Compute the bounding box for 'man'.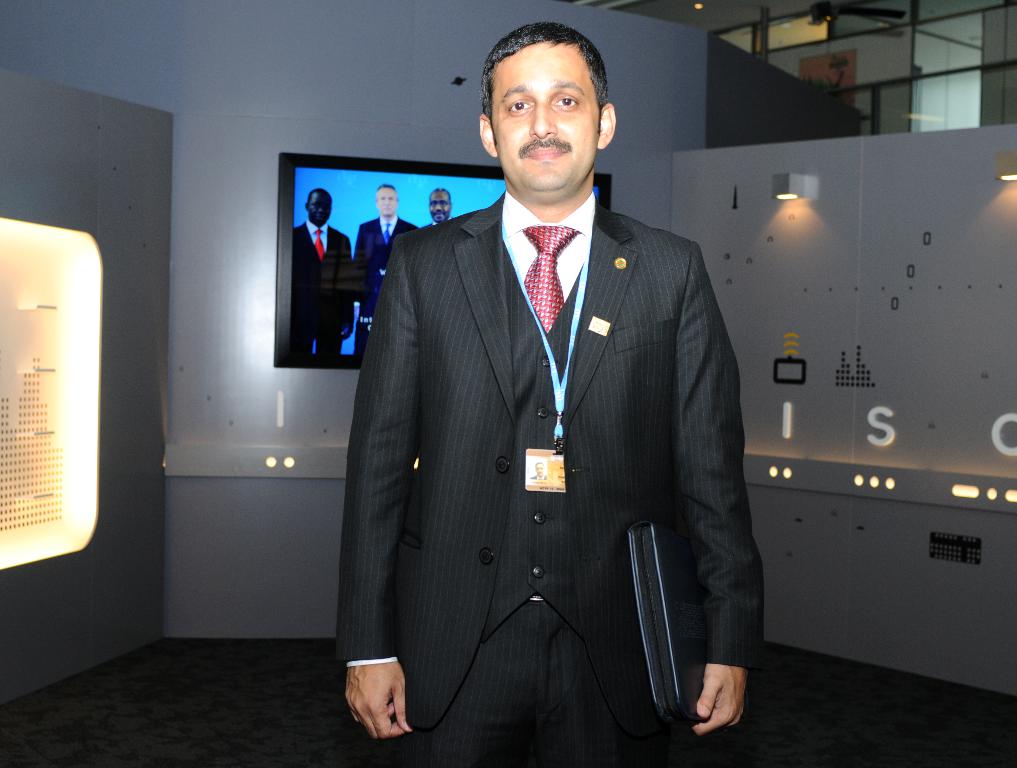
select_region(294, 186, 352, 357).
